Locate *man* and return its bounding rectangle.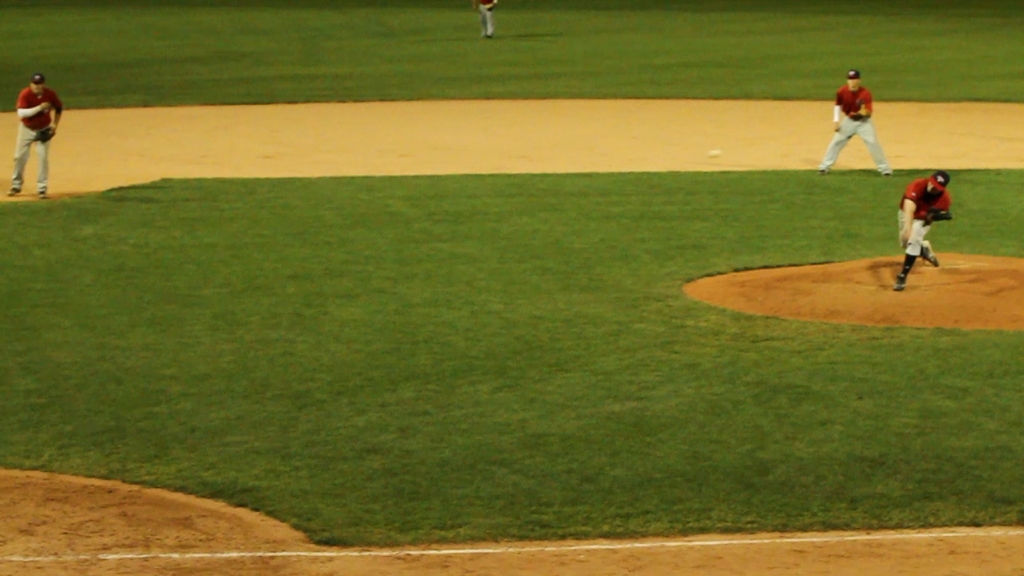
detection(468, 0, 498, 41).
